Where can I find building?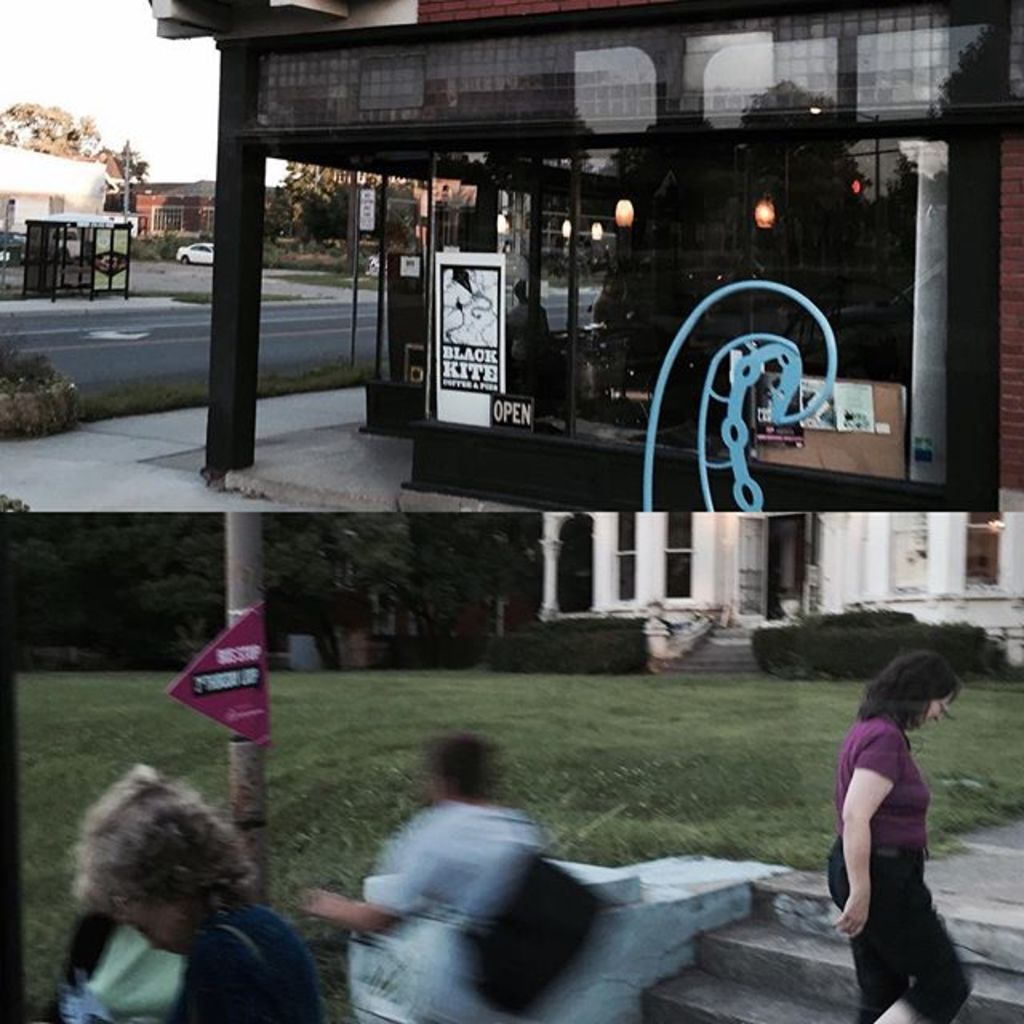
You can find it at x1=0 y1=141 x2=117 y2=254.
